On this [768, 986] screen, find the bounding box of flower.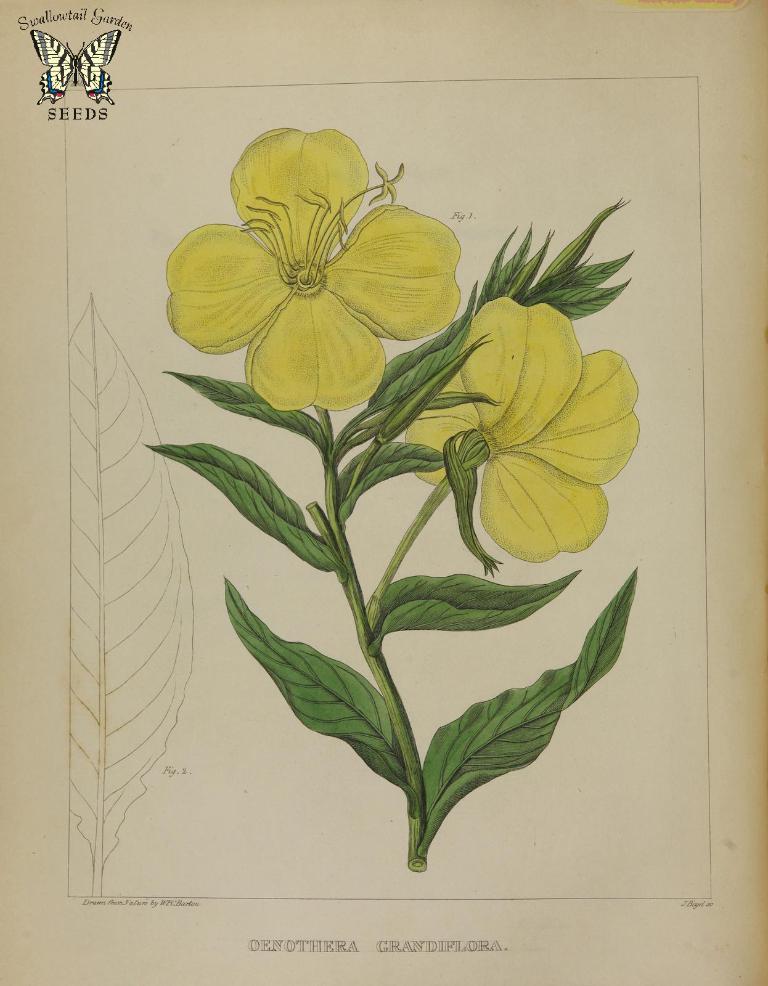
Bounding box: <bbox>398, 291, 637, 562</bbox>.
